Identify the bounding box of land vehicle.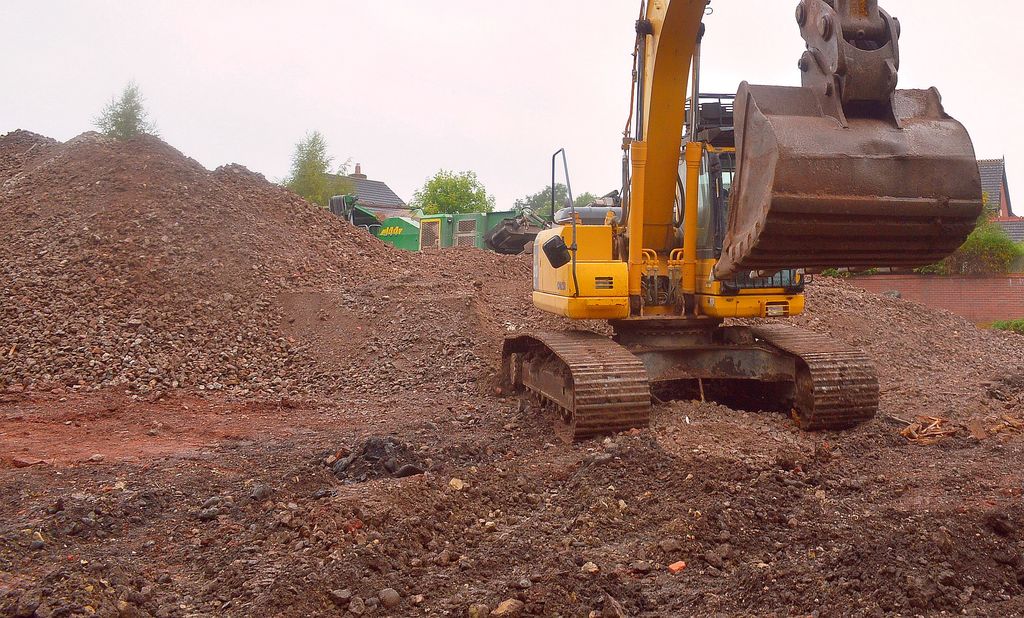
BBox(492, 0, 989, 455).
